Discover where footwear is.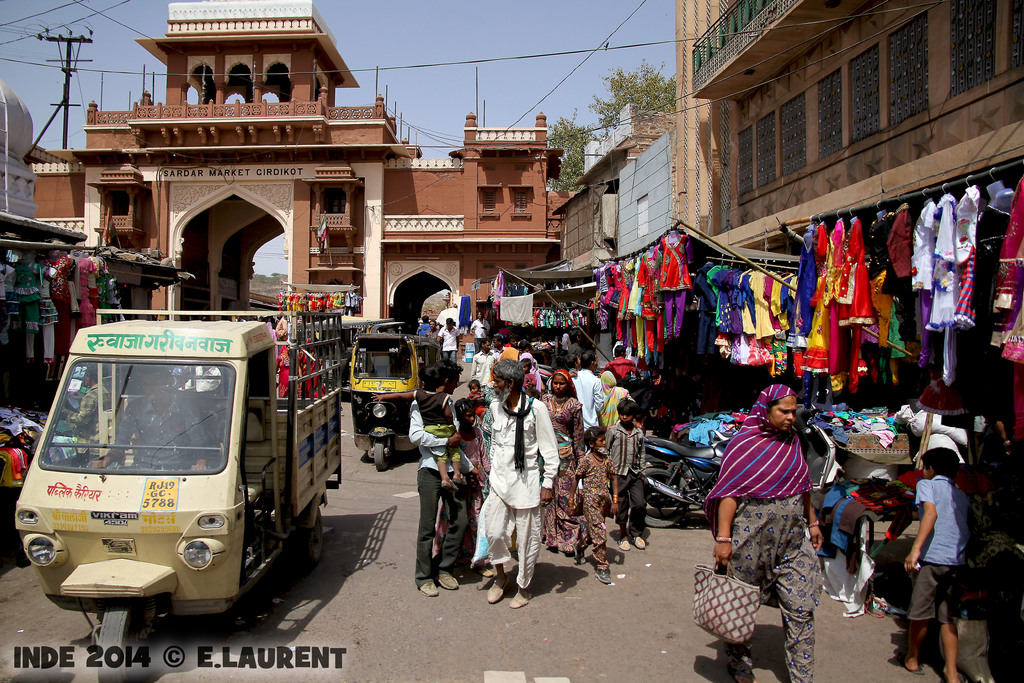
Discovered at [435,567,459,588].
